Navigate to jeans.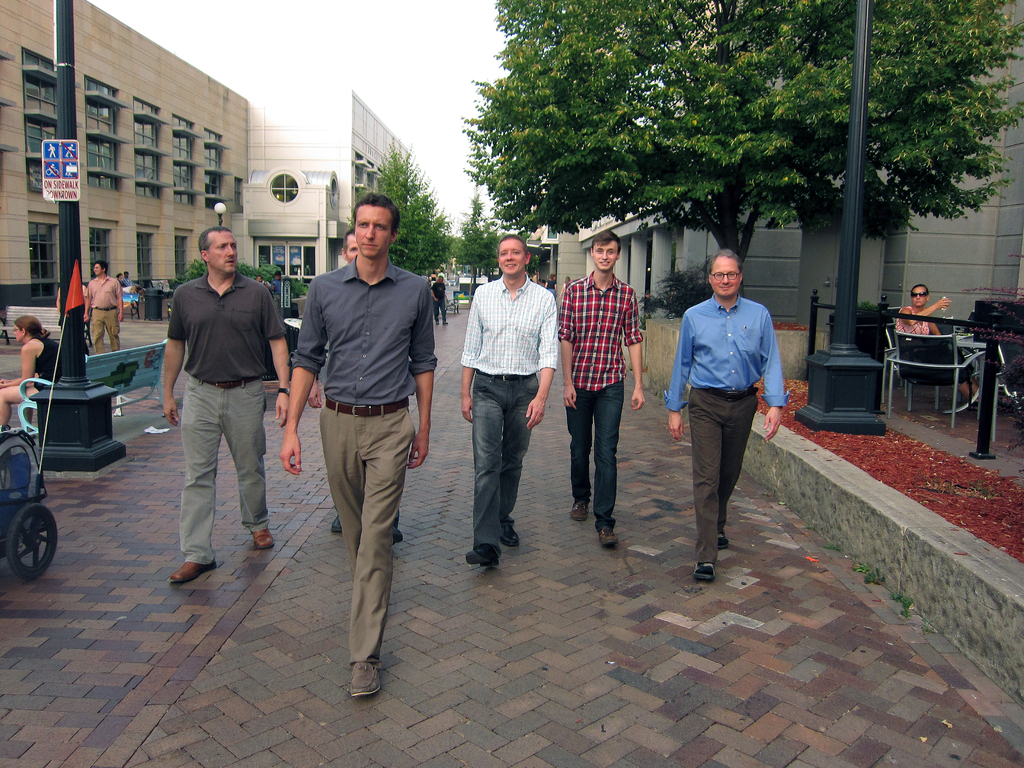
Navigation target: <region>473, 373, 536, 550</region>.
